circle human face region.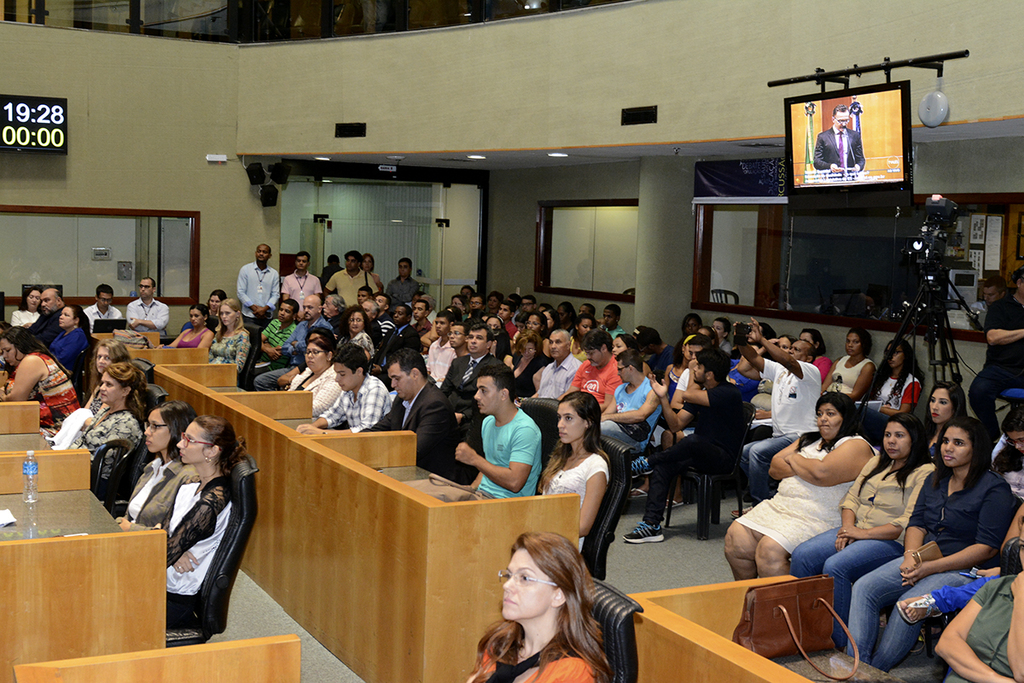
Region: (474,301,480,311).
